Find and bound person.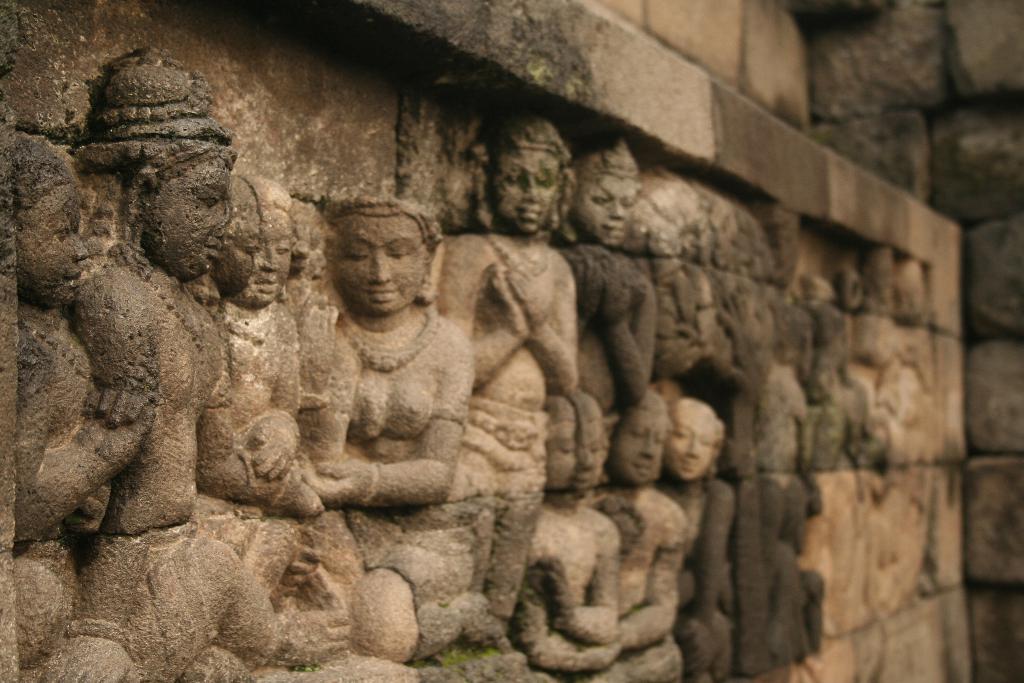
Bound: (0,131,155,682).
